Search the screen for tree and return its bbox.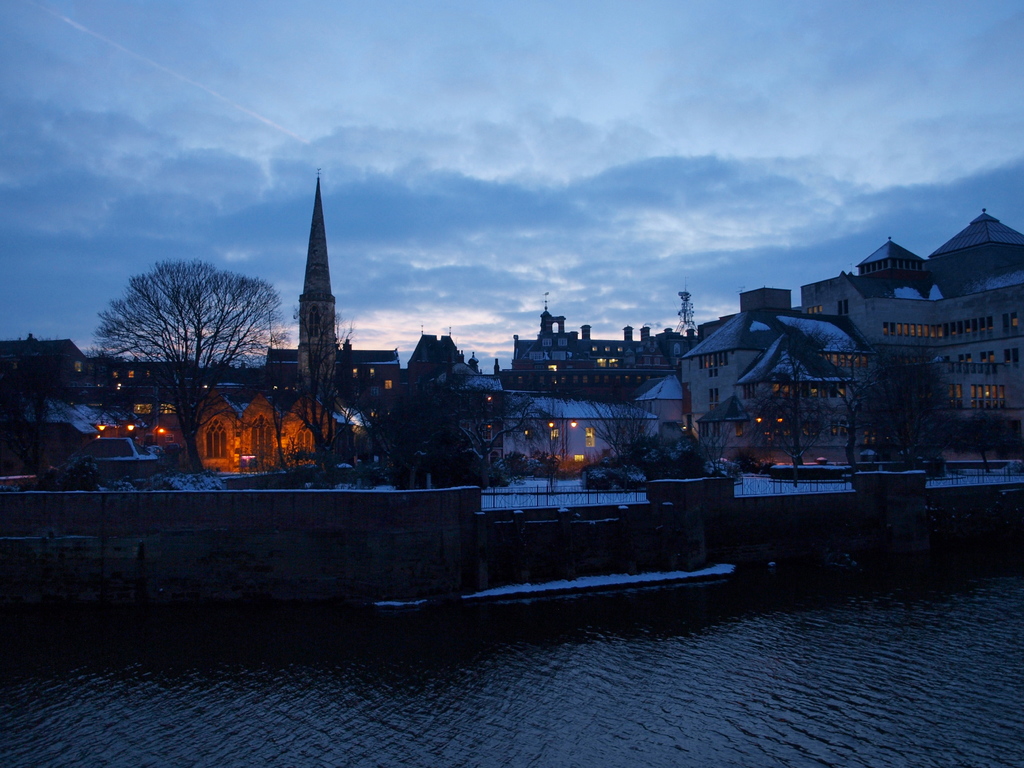
Found: [x1=12, y1=331, x2=97, y2=494].
